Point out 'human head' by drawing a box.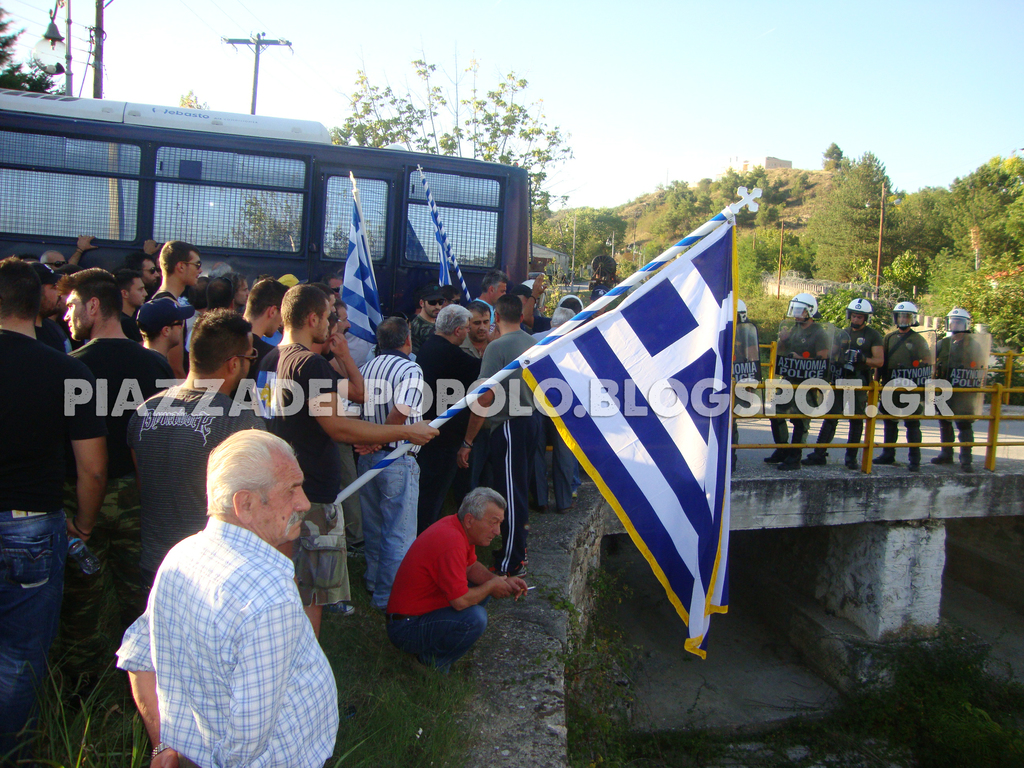
(x1=332, y1=301, x2=352, y2=340).
